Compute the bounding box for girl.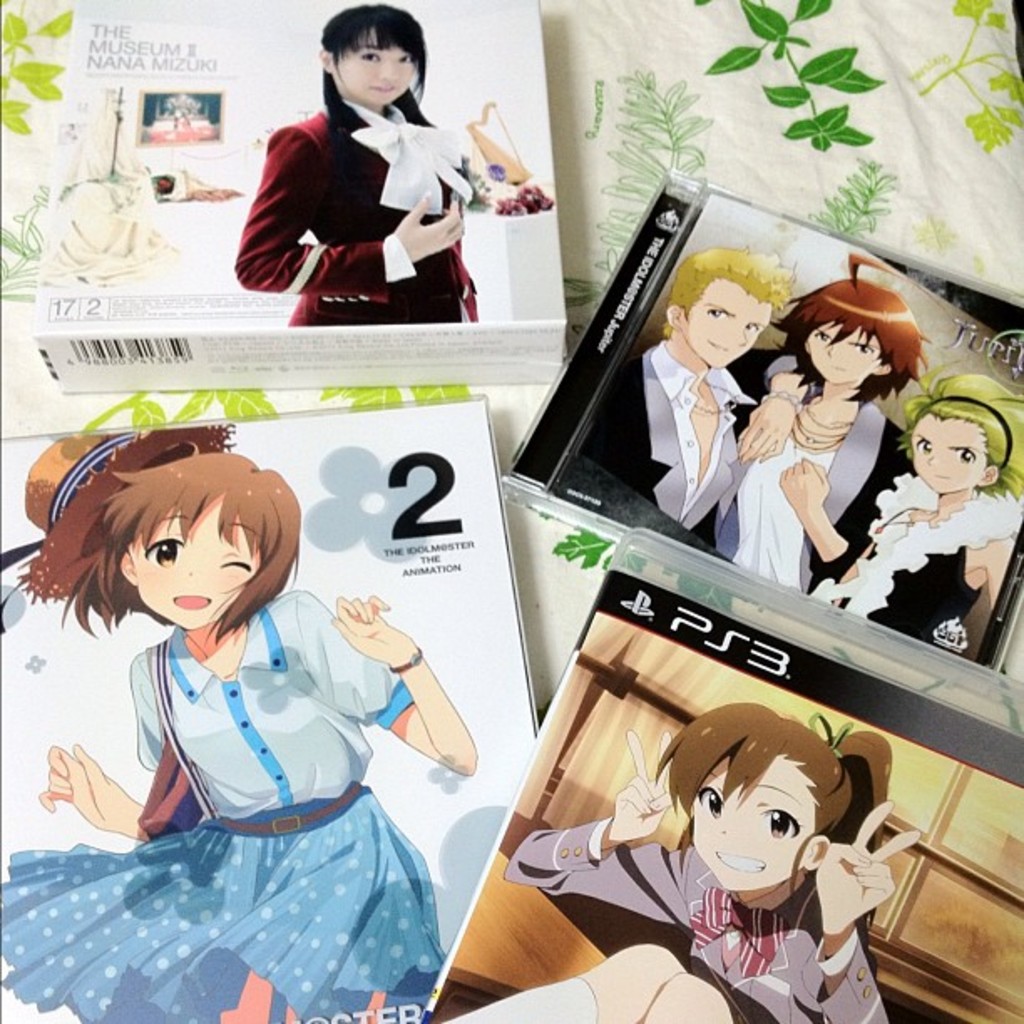
(221, 0, 479, 320).
